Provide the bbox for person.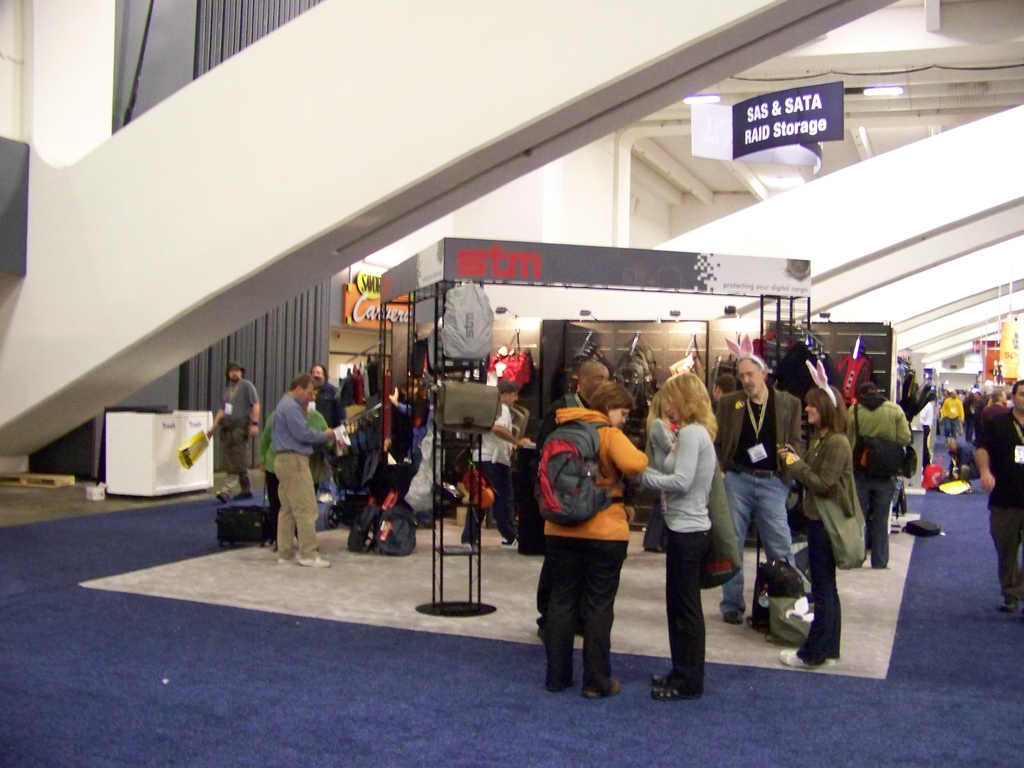
locate(312, 361, 347, 505).
